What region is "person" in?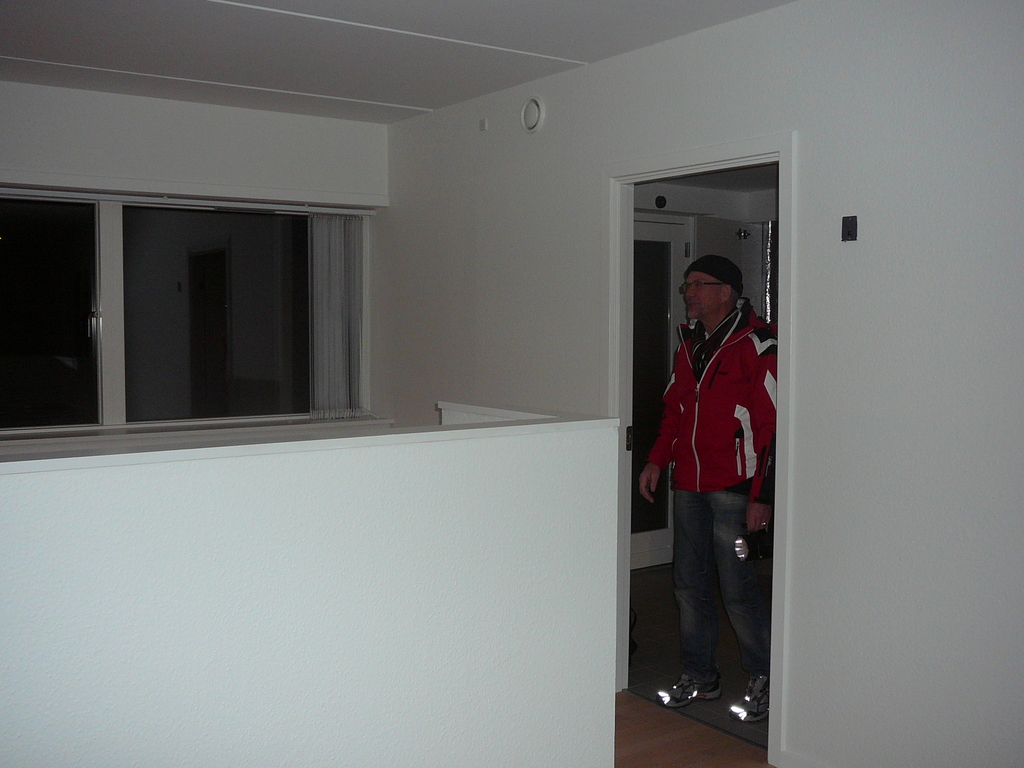
<box>637,253,779,723</box>.
